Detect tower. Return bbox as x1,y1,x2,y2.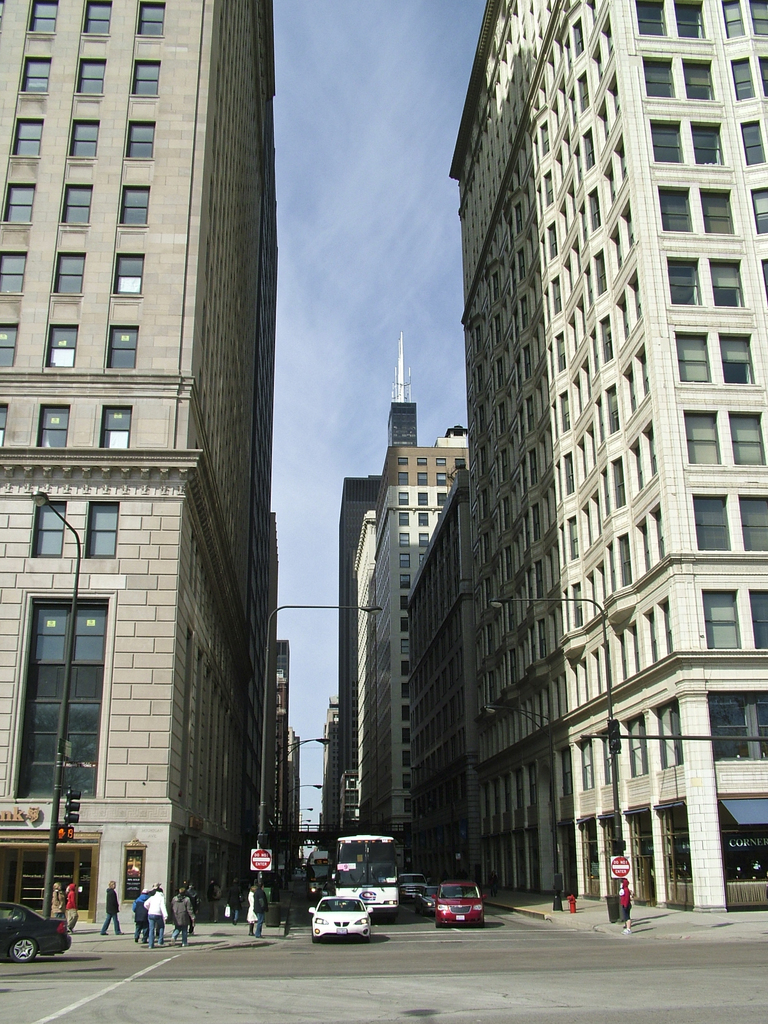
317,467,371,851.
